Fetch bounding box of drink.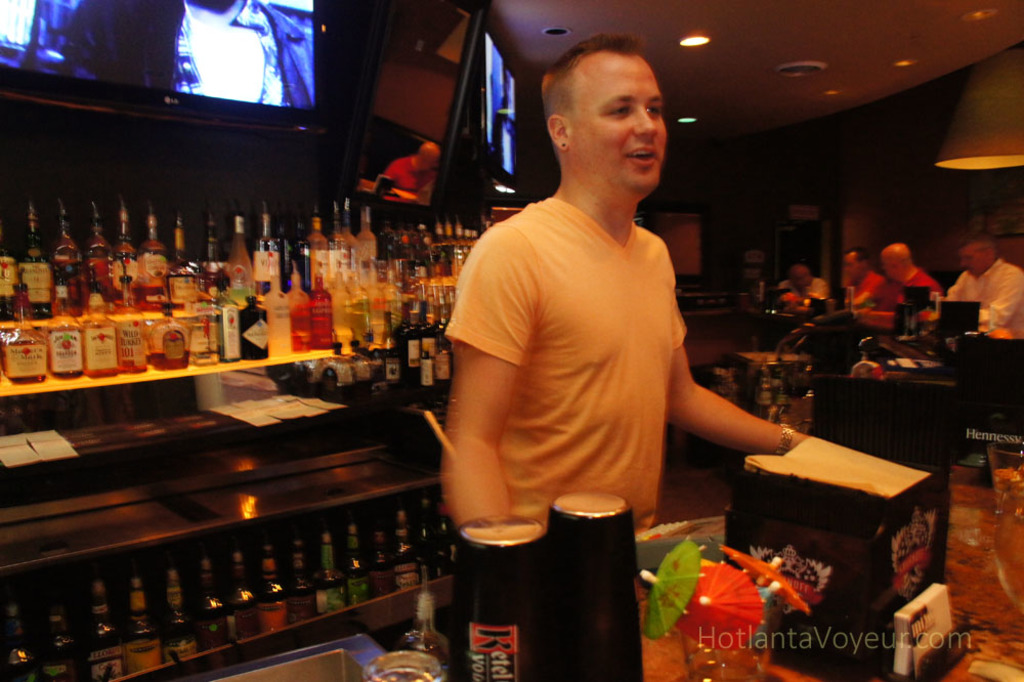
Bbox: bbox=(228, 566, 256, 642).
